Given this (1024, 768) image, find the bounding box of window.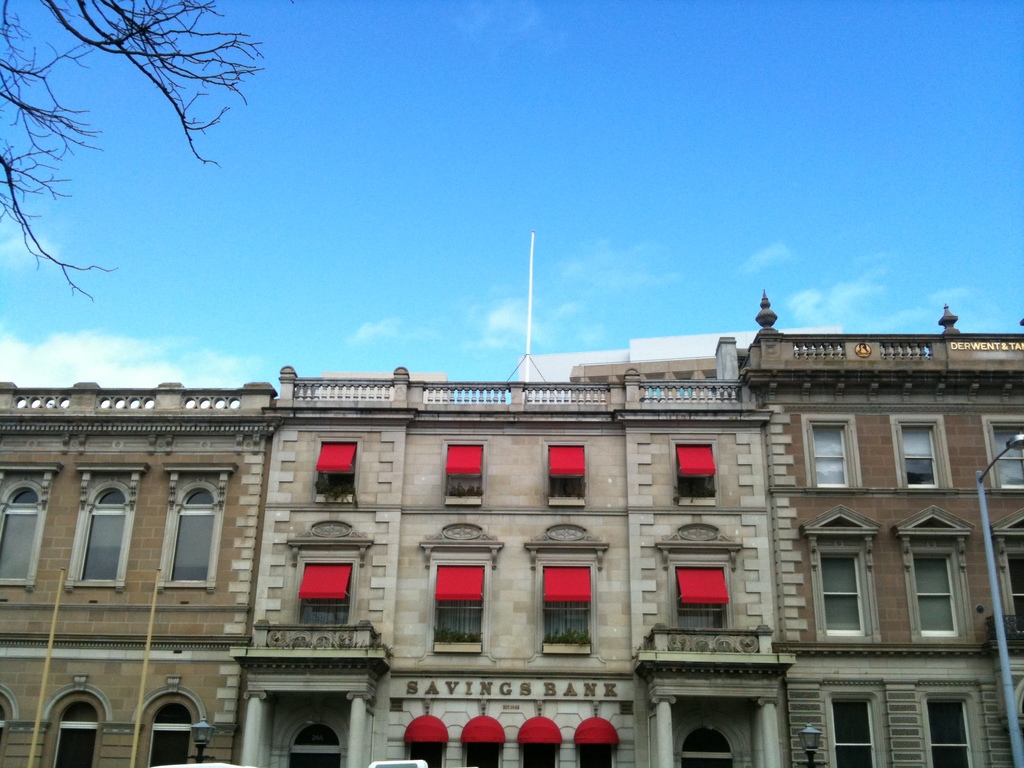
pyautogui.locateOnScreen(545, 561, 591, 650).
